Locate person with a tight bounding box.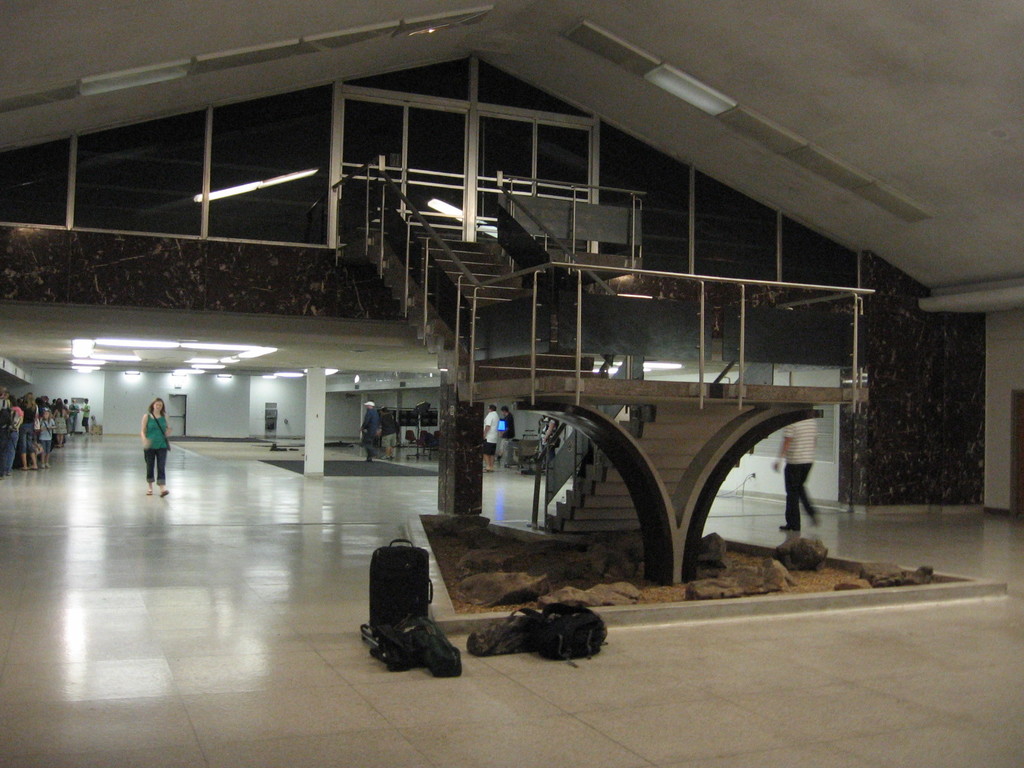
locate(3, 383, 90, 467).
